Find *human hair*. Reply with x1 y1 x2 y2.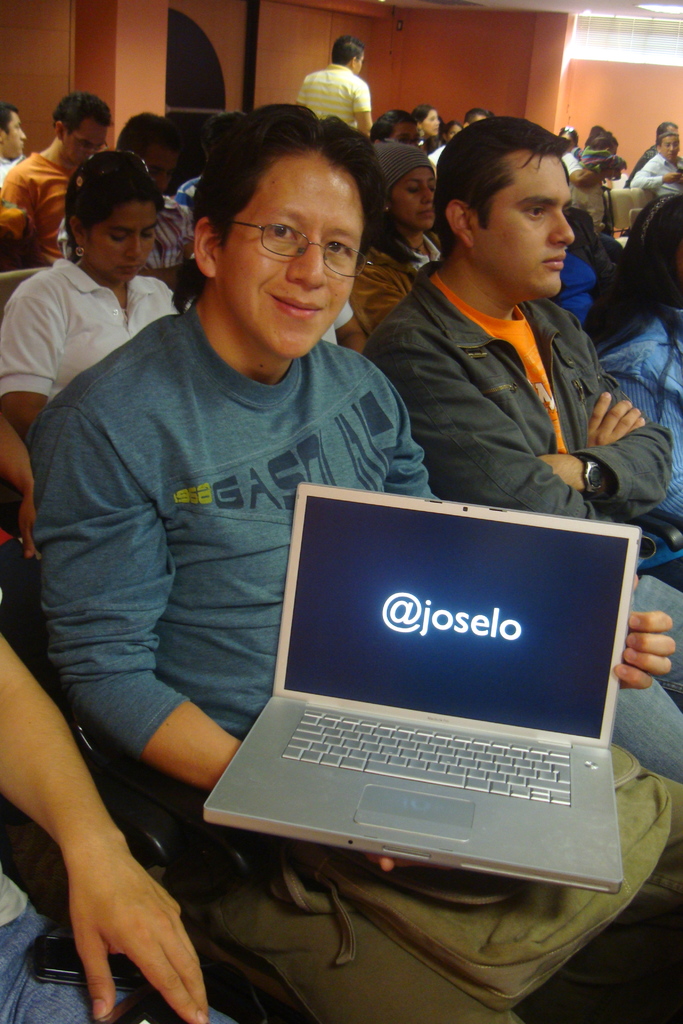
61 147 169 266.
